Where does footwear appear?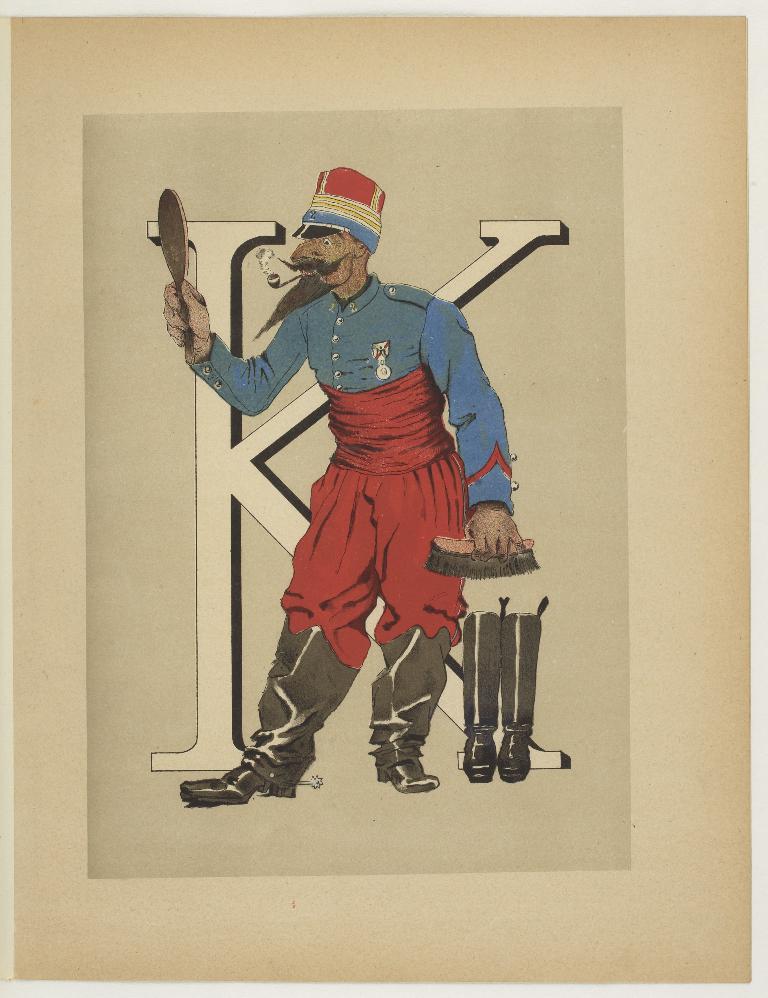
Appears at Rect(173, 765, 293, 804).
